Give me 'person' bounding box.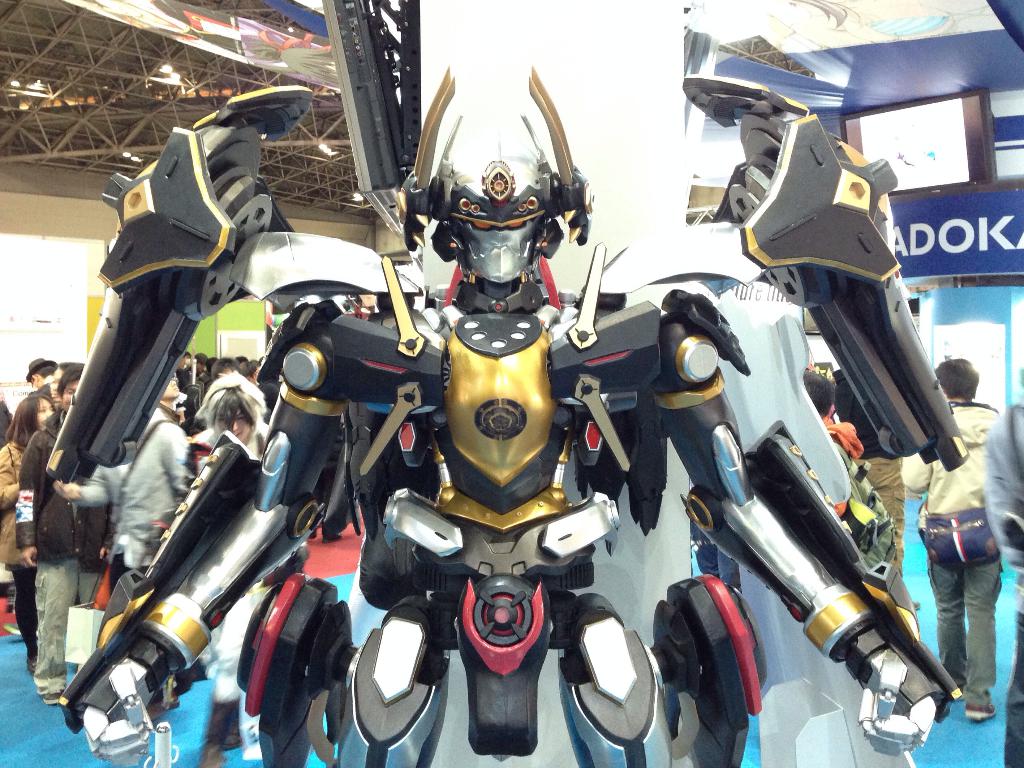
box(993, 372, 1023, 767).
